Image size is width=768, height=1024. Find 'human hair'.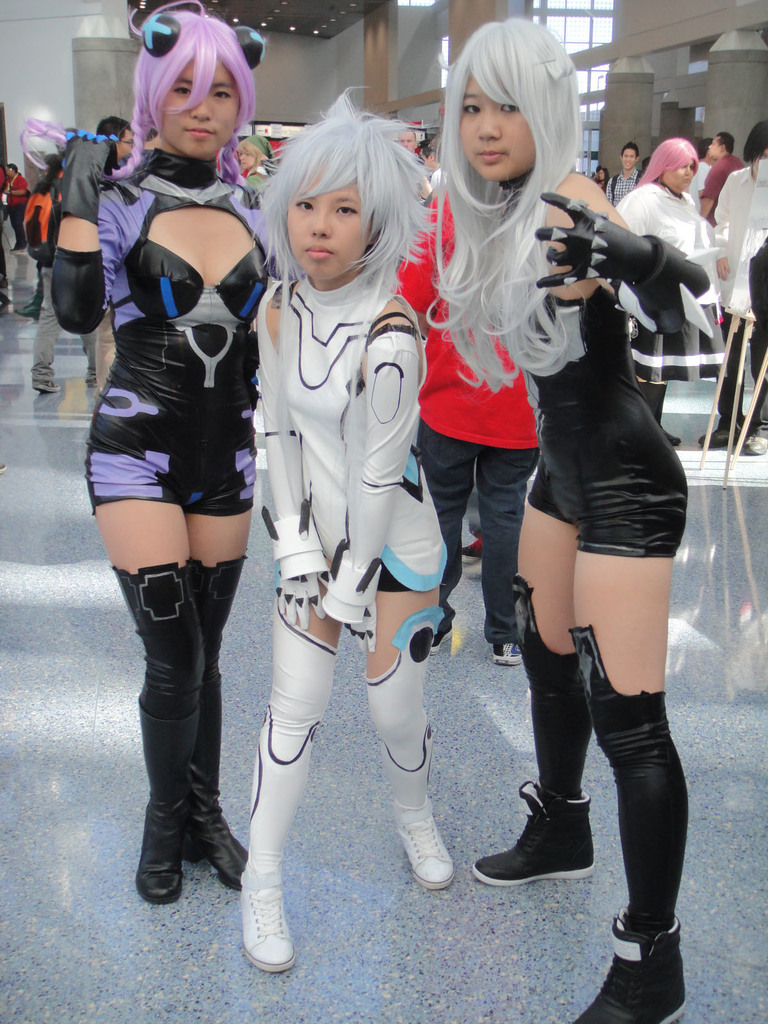
Rect(632, 137, 705, 184).
